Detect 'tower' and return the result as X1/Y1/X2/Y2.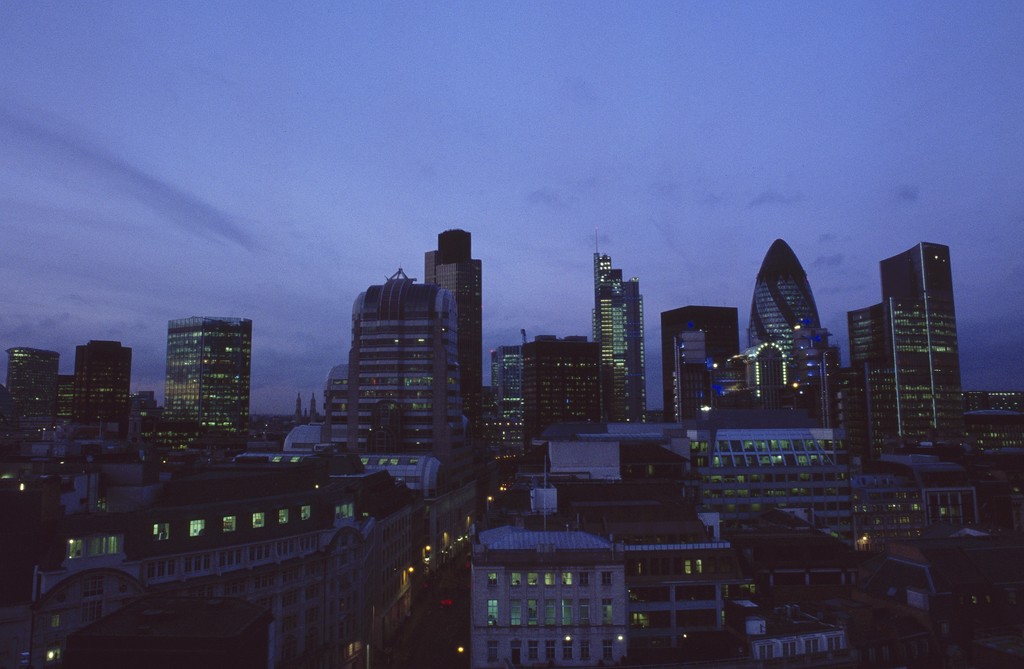
422/226/483/440.
